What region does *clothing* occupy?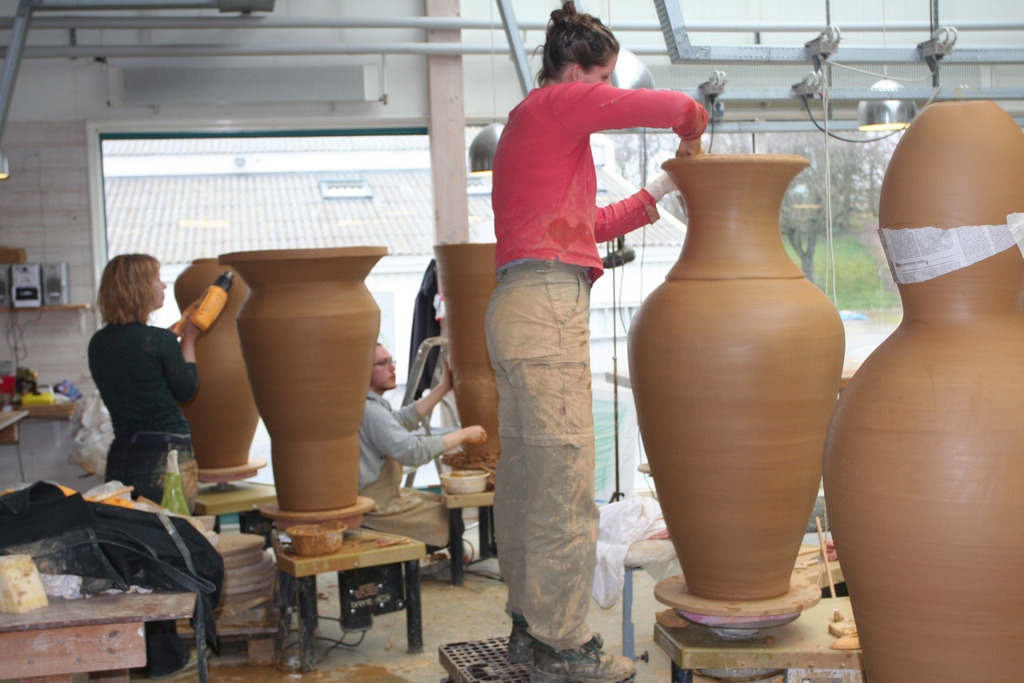
(357,393,457,553).
